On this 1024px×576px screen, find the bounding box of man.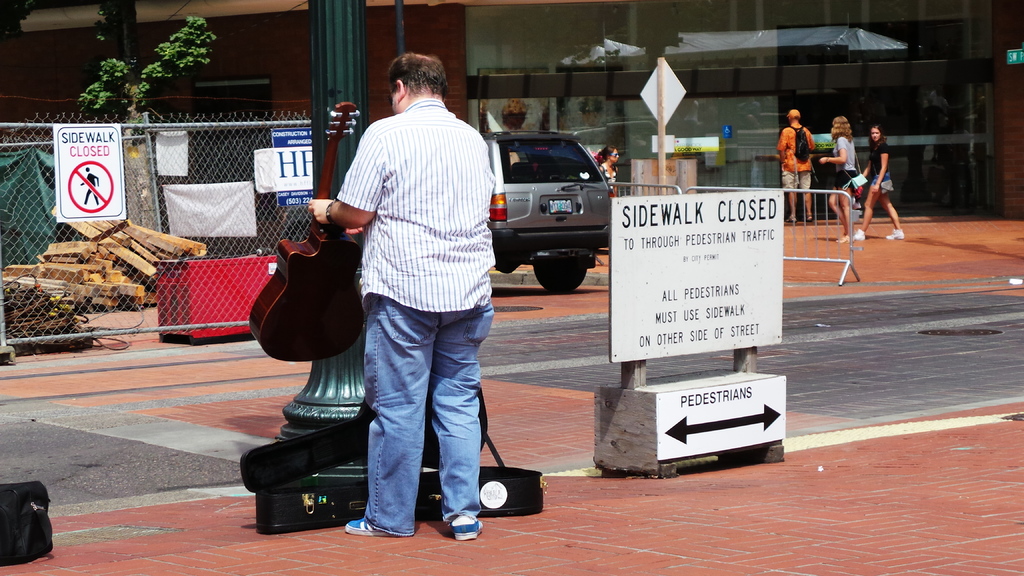
Bounding box: <bbox>772, 102, 825, 223</bbox>.
